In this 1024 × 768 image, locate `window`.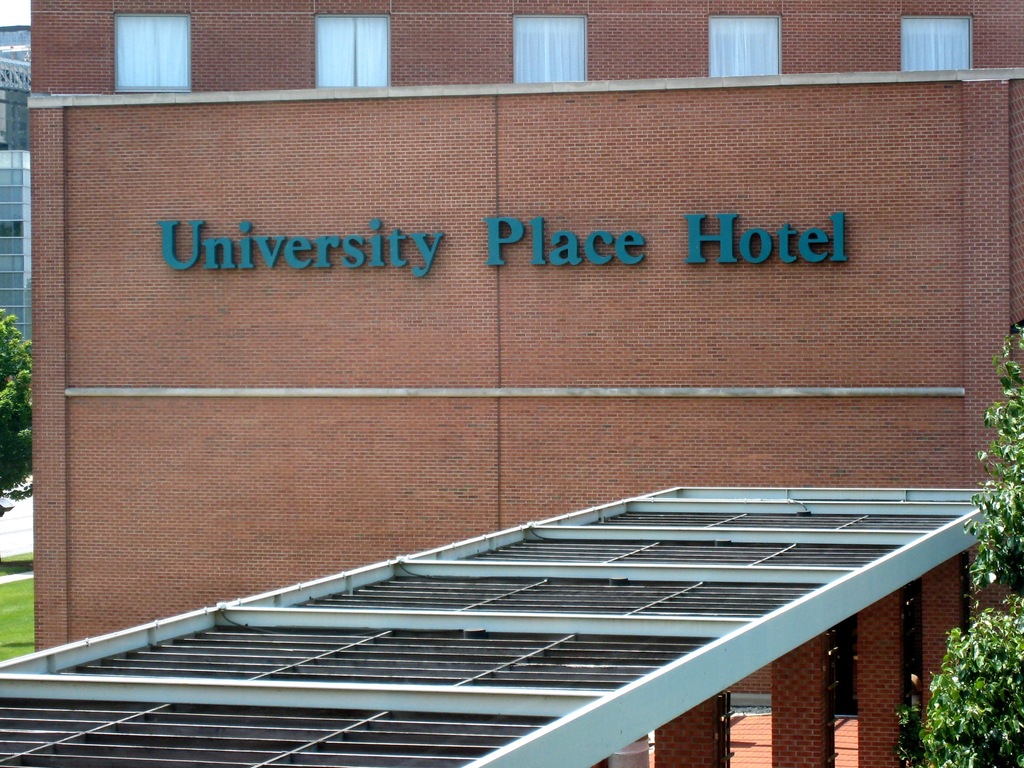
Bounding box: l=0, t=218, r=22, b=241.
